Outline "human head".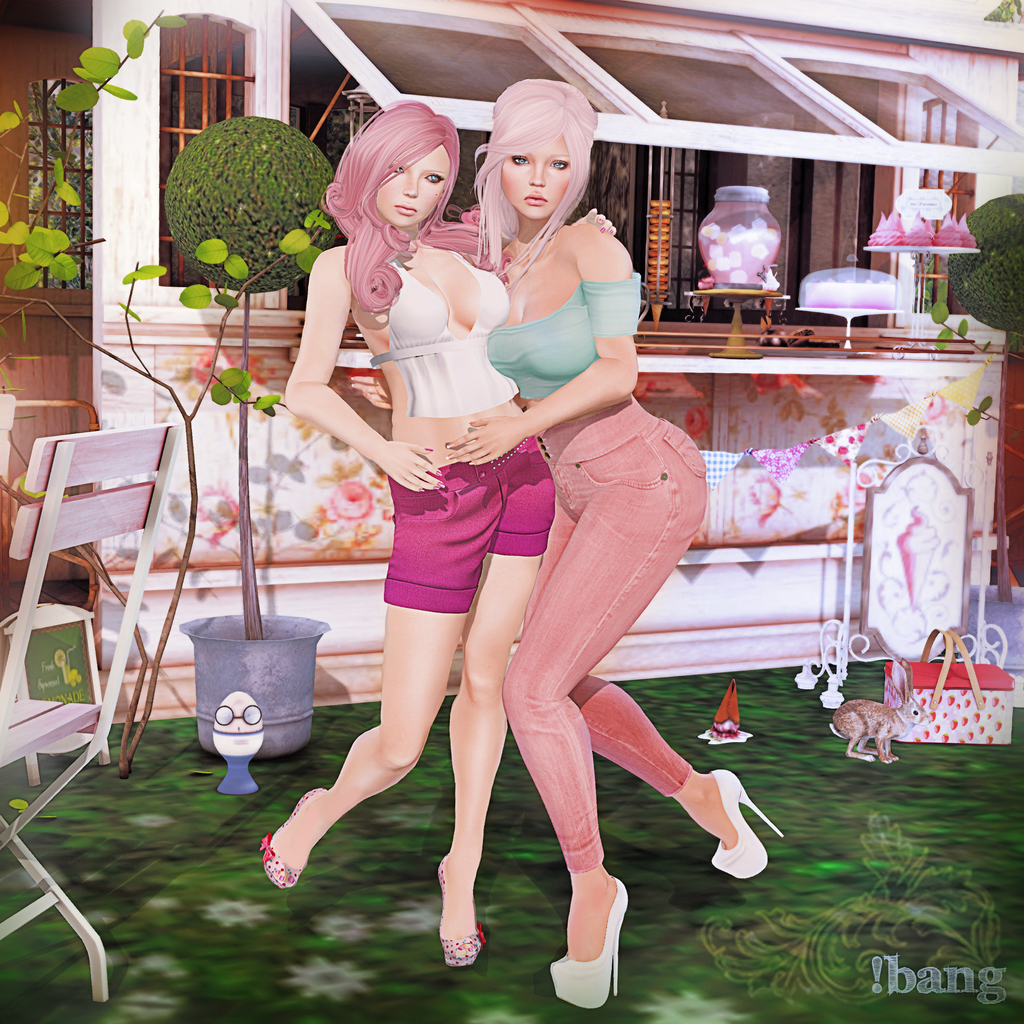
Outline: box=[339, 93, 467, 239].
